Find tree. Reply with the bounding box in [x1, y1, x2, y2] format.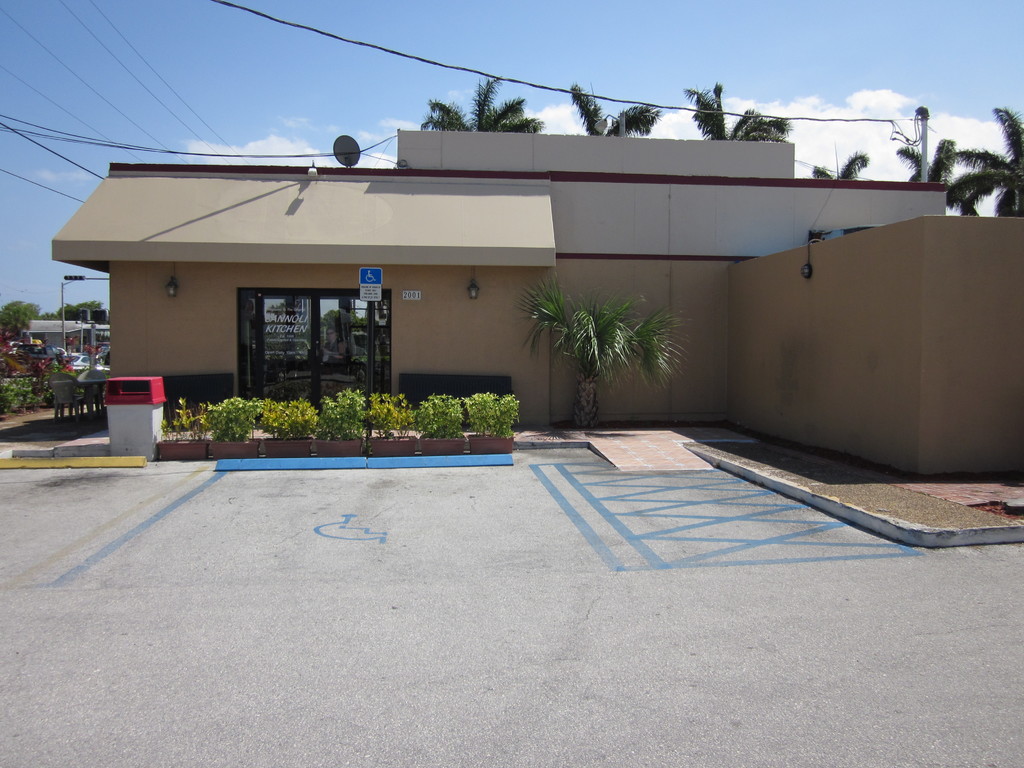
[900, 138, 958, 200].
